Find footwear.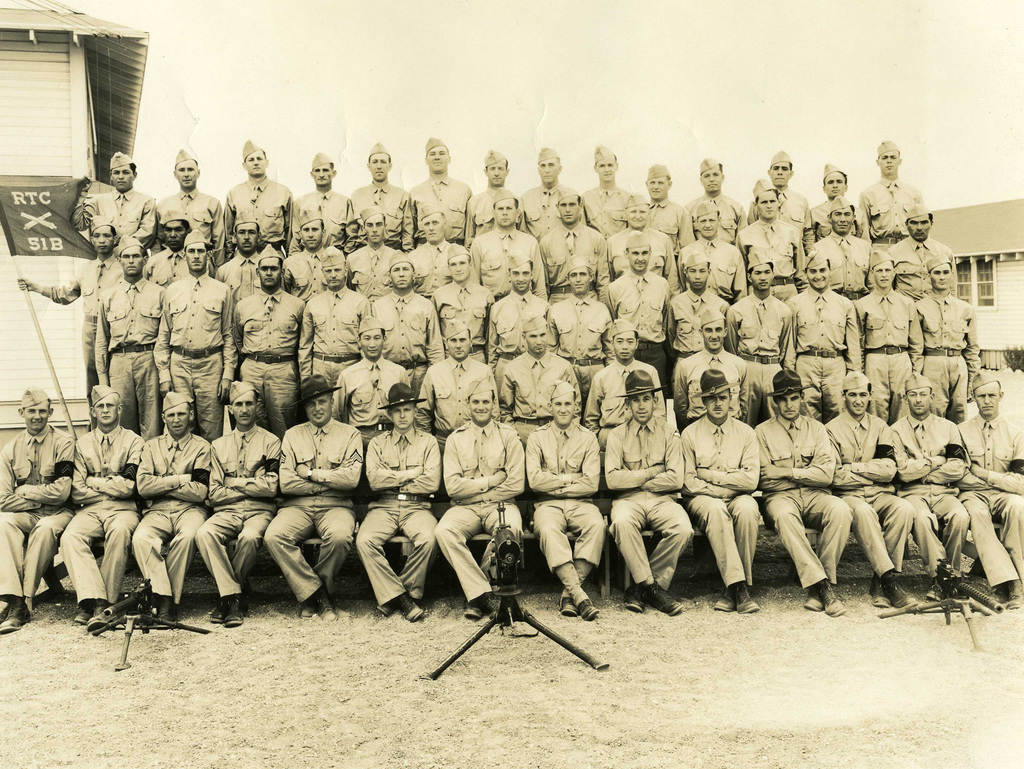
x1=803, y1=583, x2=823, y2=610.
